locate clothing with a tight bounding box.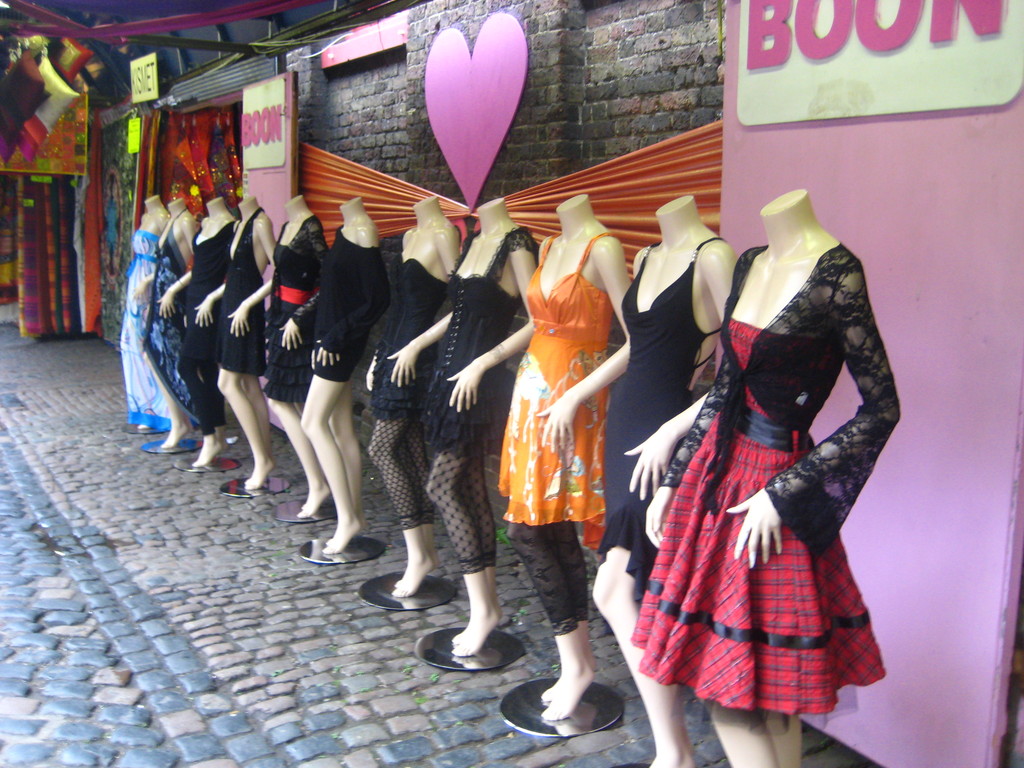
x1=0 y1=89 x2=85 y2=175.
